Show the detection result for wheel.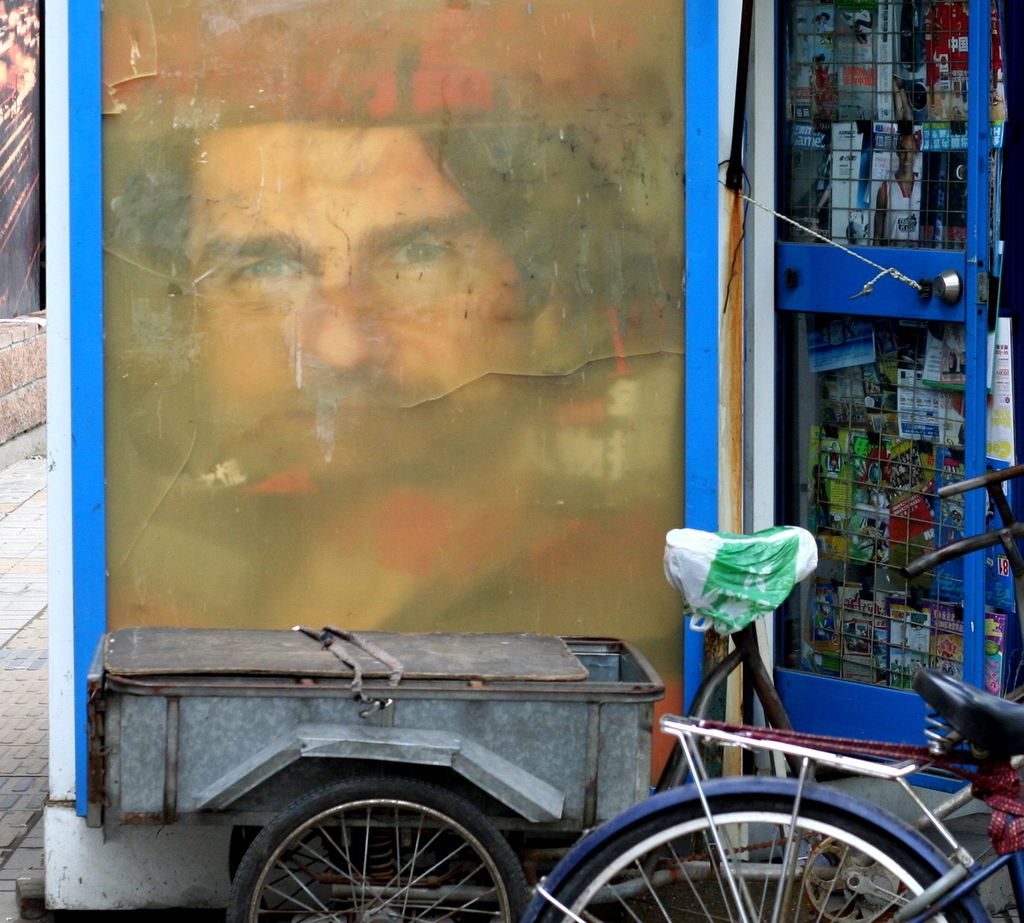
locate(543, 781, 973, 922).
